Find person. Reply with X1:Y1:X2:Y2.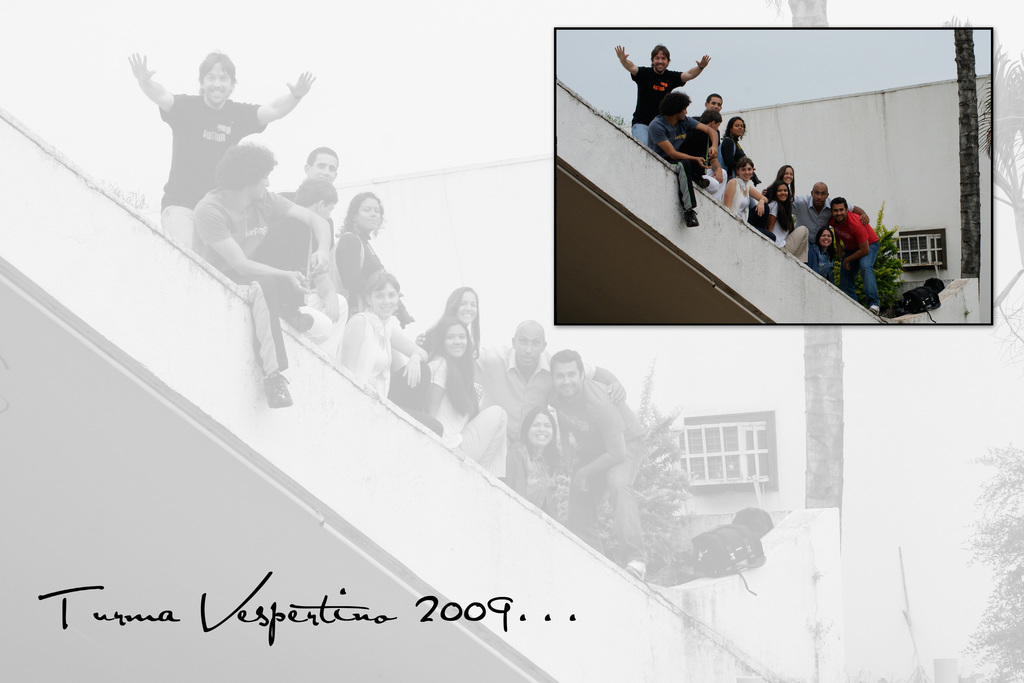
694:108:728:205.
